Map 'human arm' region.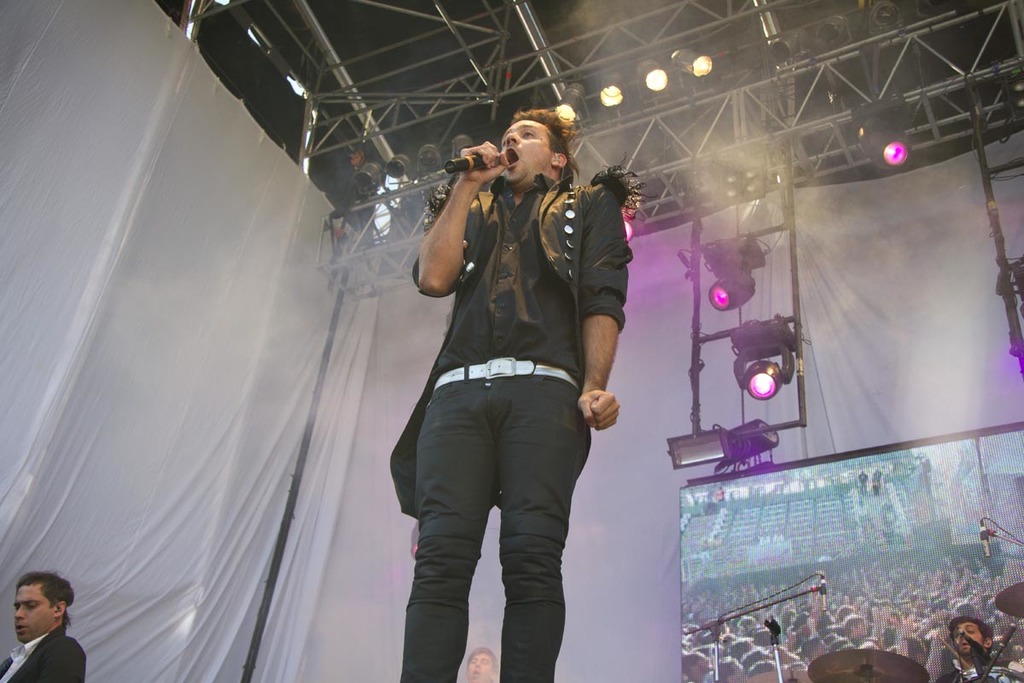
Mapped to <bbox>870, 600, 881, 643</bbox>.
